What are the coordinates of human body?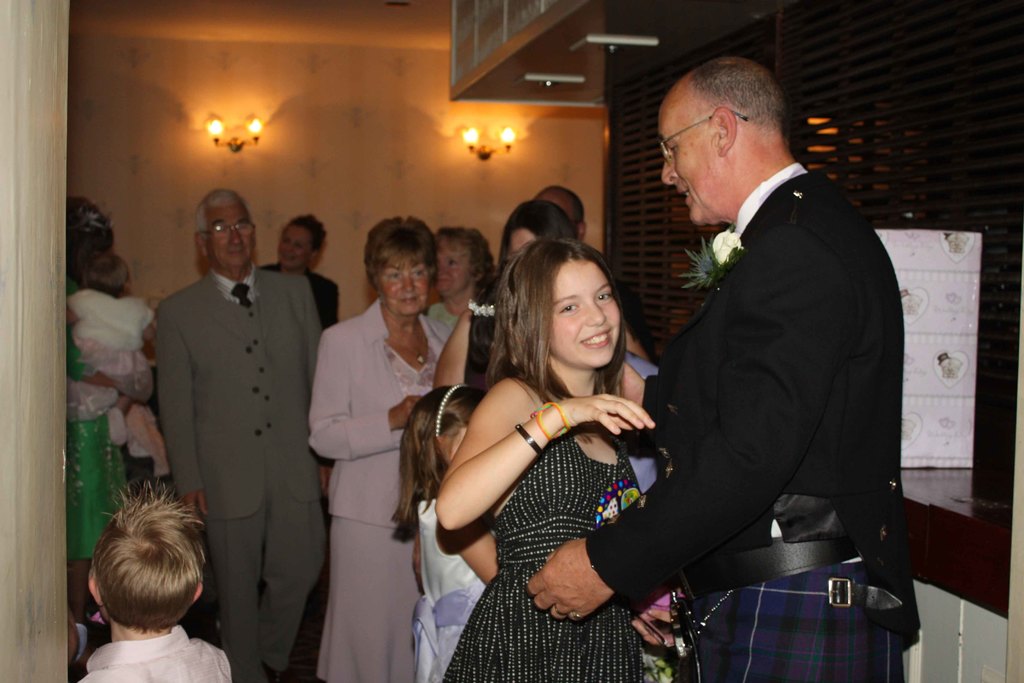
box(527, 160, 918, 682).
